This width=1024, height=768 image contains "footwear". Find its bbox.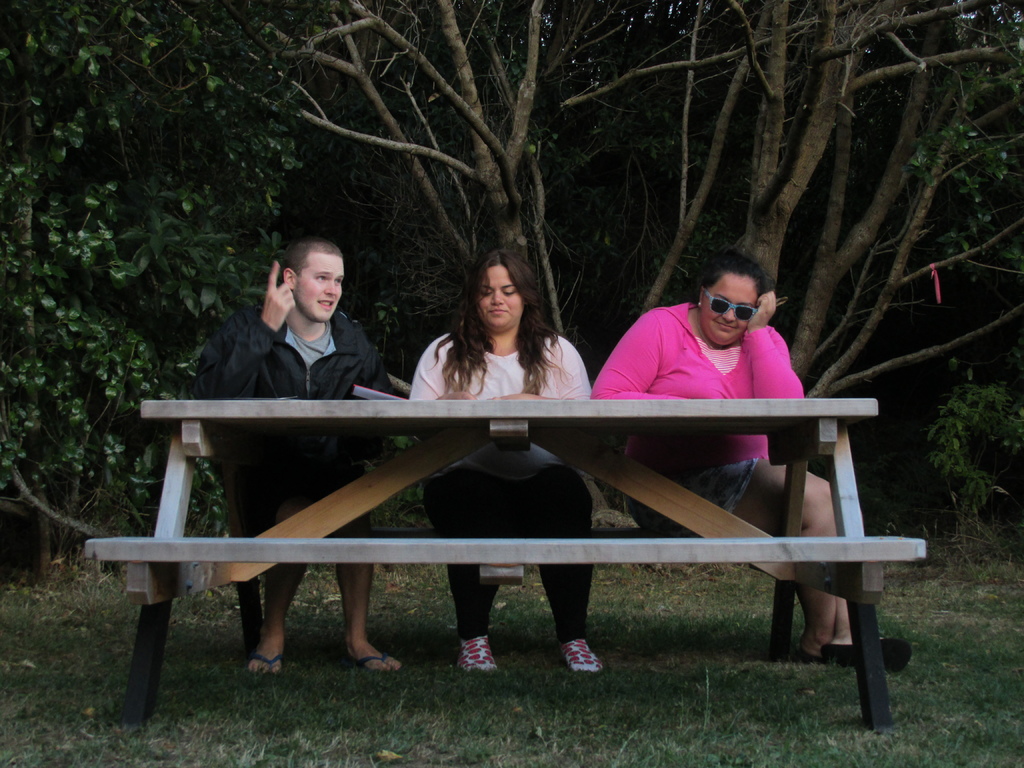
458 637 500 673.
